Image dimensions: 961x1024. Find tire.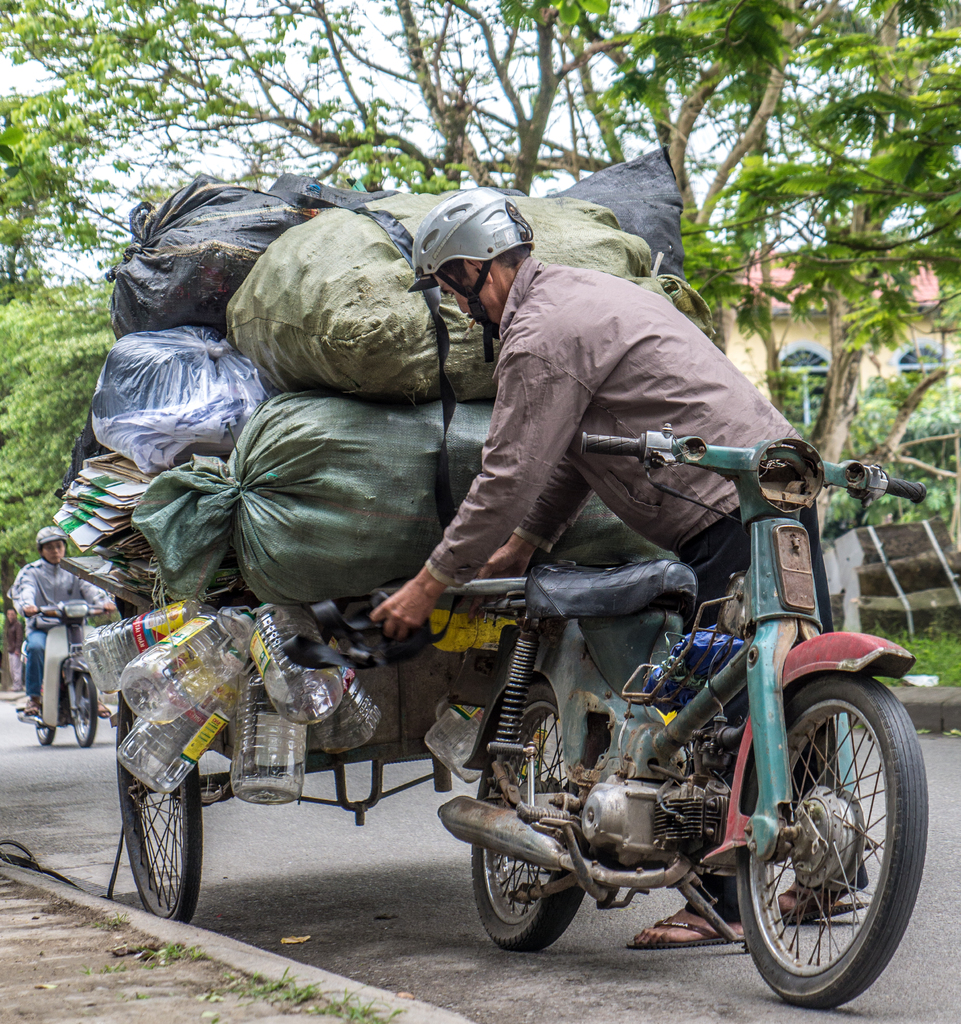
bbox(66, 668, 95, 750).
